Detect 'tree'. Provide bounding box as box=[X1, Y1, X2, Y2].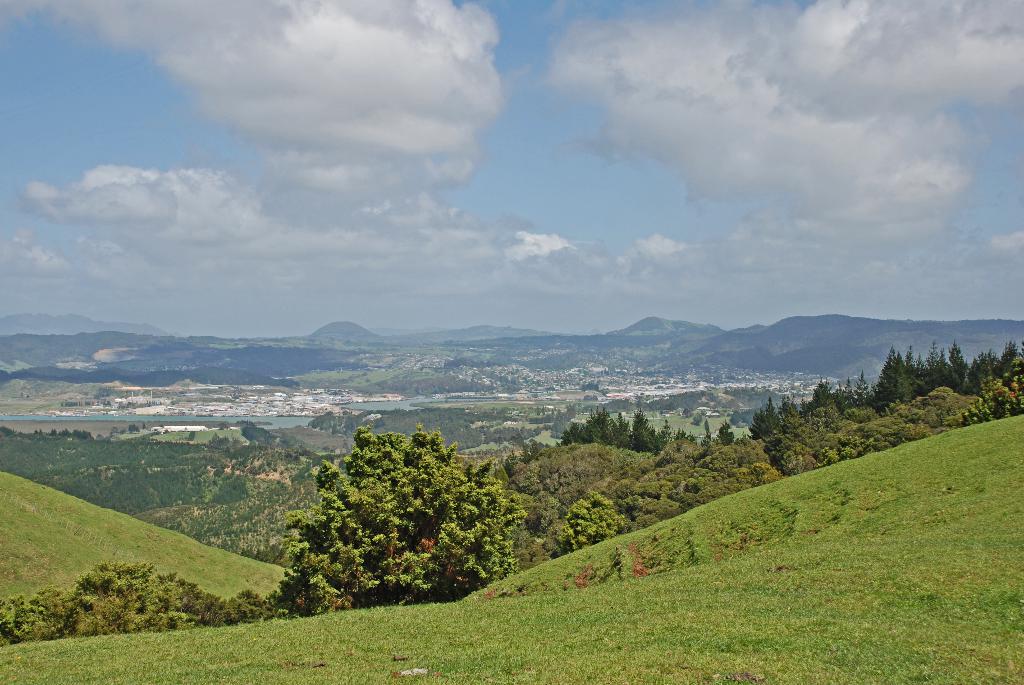
box=[127, 423, 141, 433].
